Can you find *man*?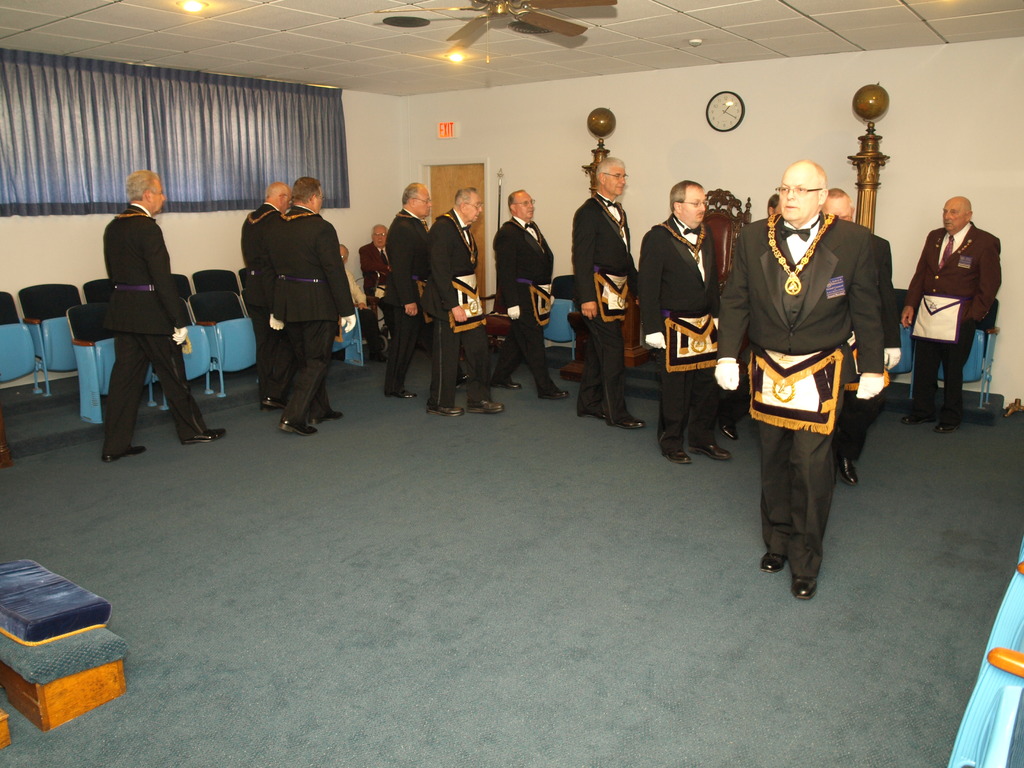
Yes, bounding box: (358, 223, 399, 361).
